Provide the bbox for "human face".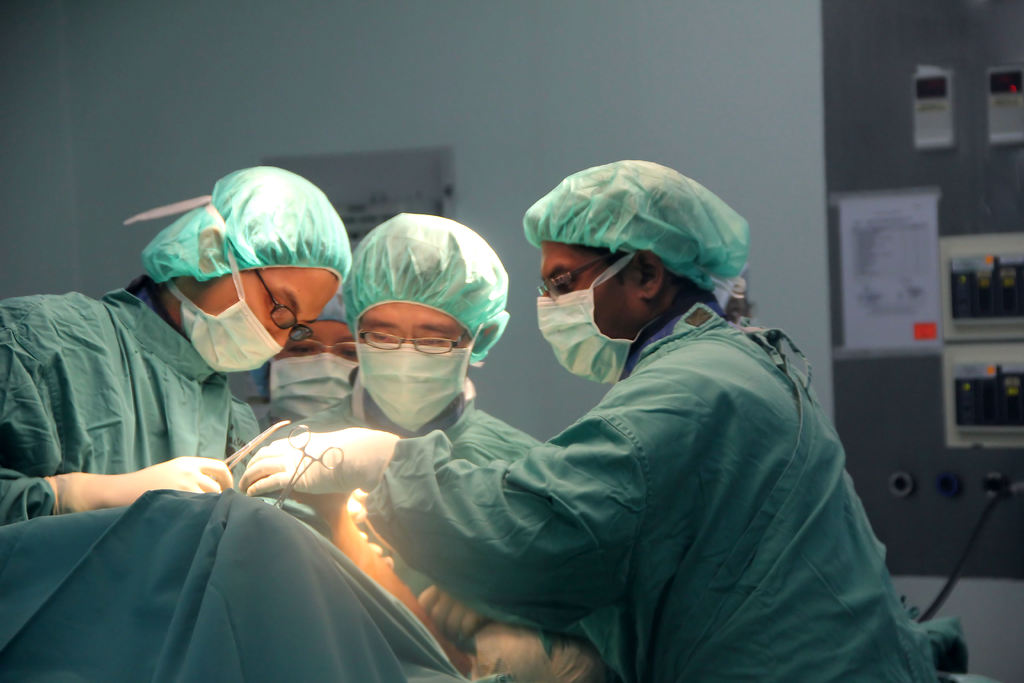
204/257/335/342.
